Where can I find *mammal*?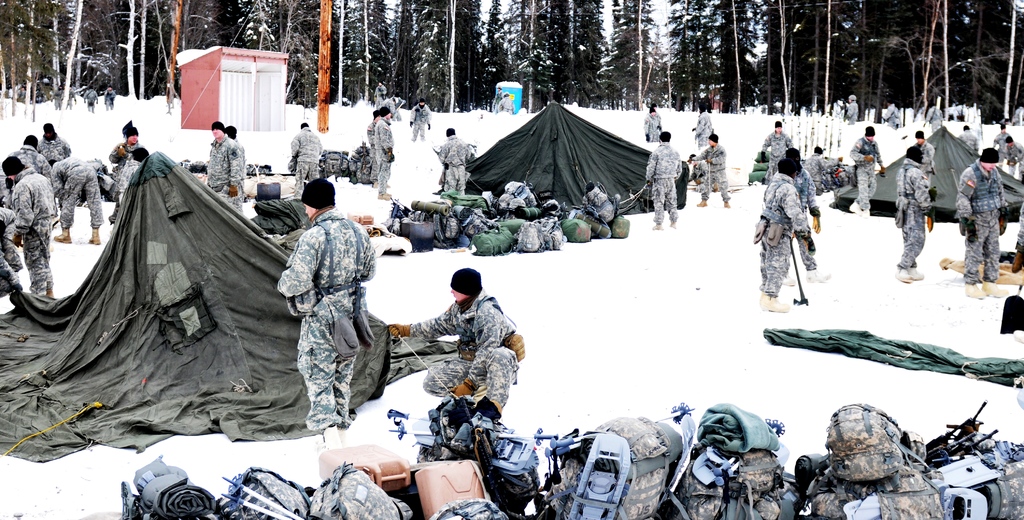
You can find it at [x1=690, y1=131, x2=731, y2=206].
